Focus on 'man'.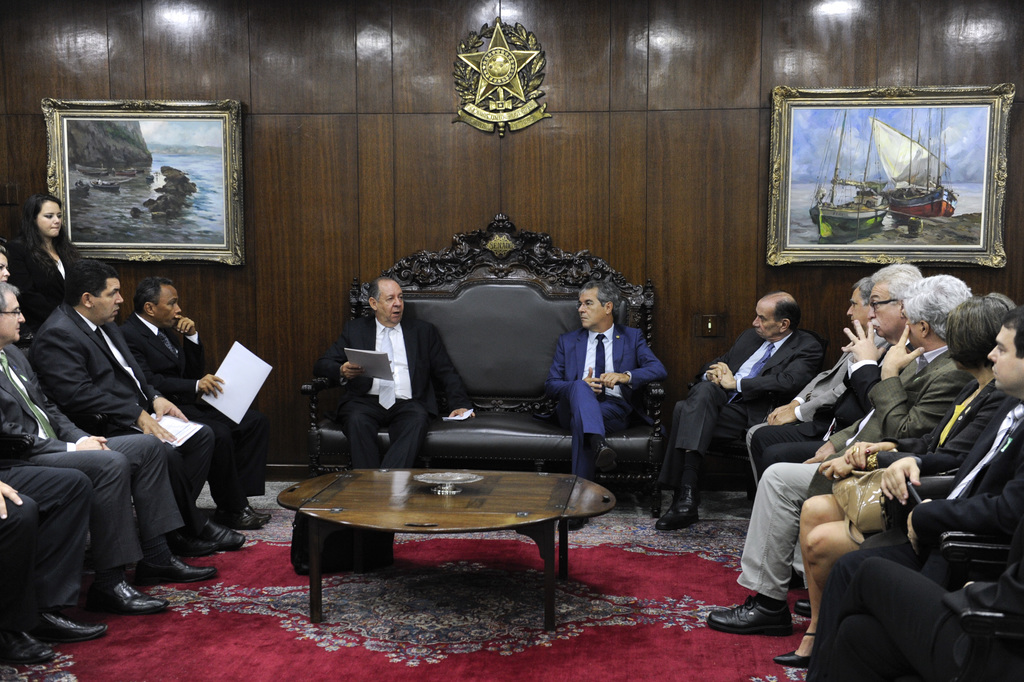
Focused at rect(758, 278, 881, 426).
